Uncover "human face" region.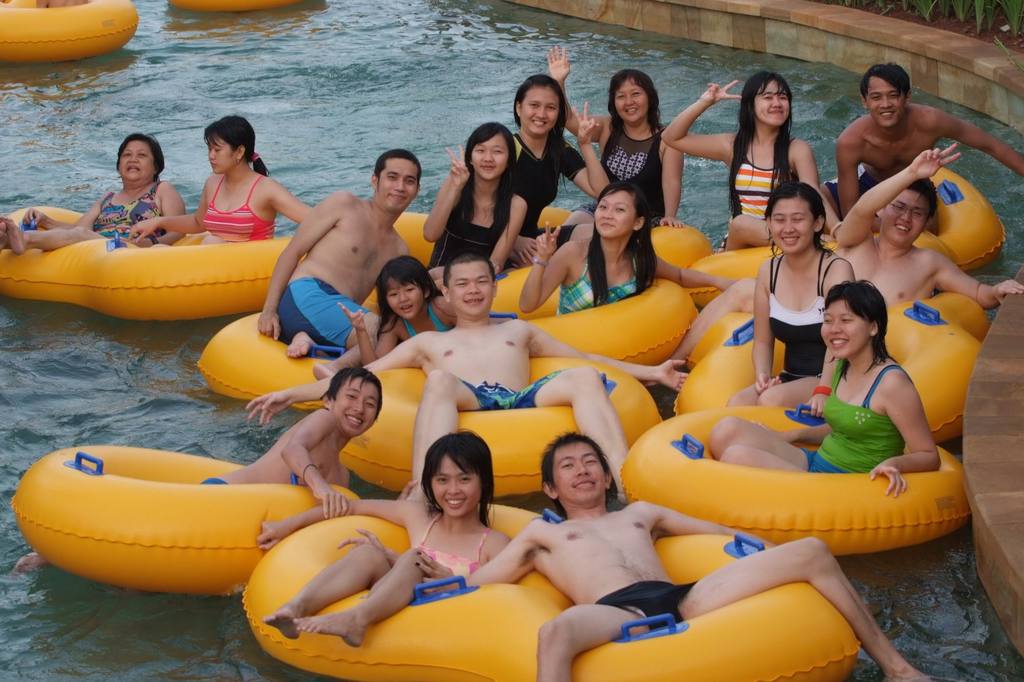
Uncovered: 375 159 422 216.
